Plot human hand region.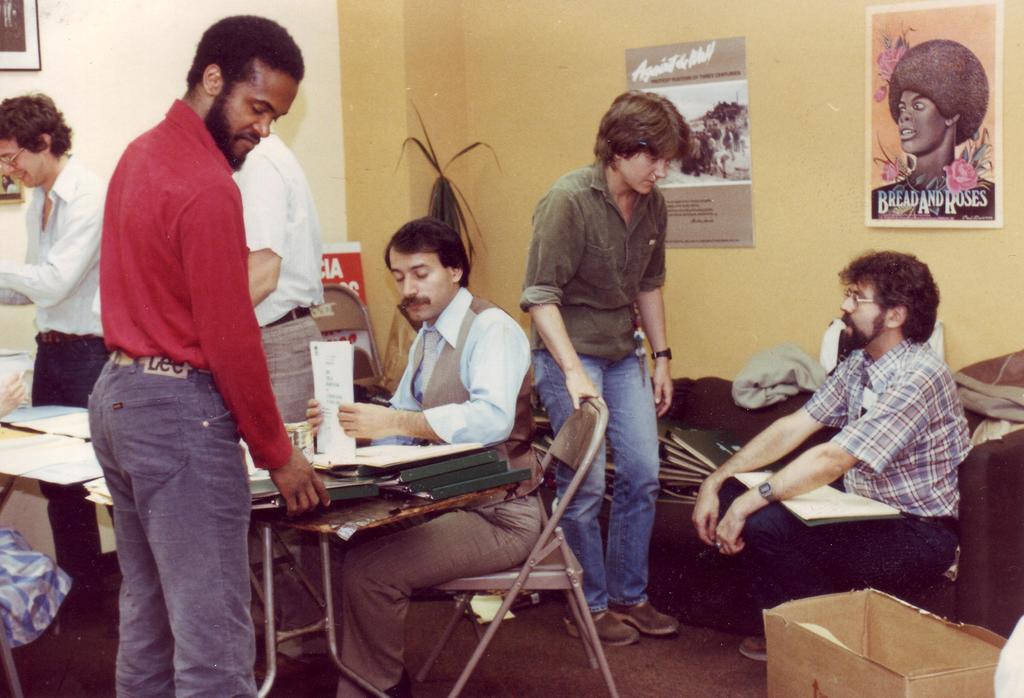
Plotted at bbox(271, 446, 333, 521).
